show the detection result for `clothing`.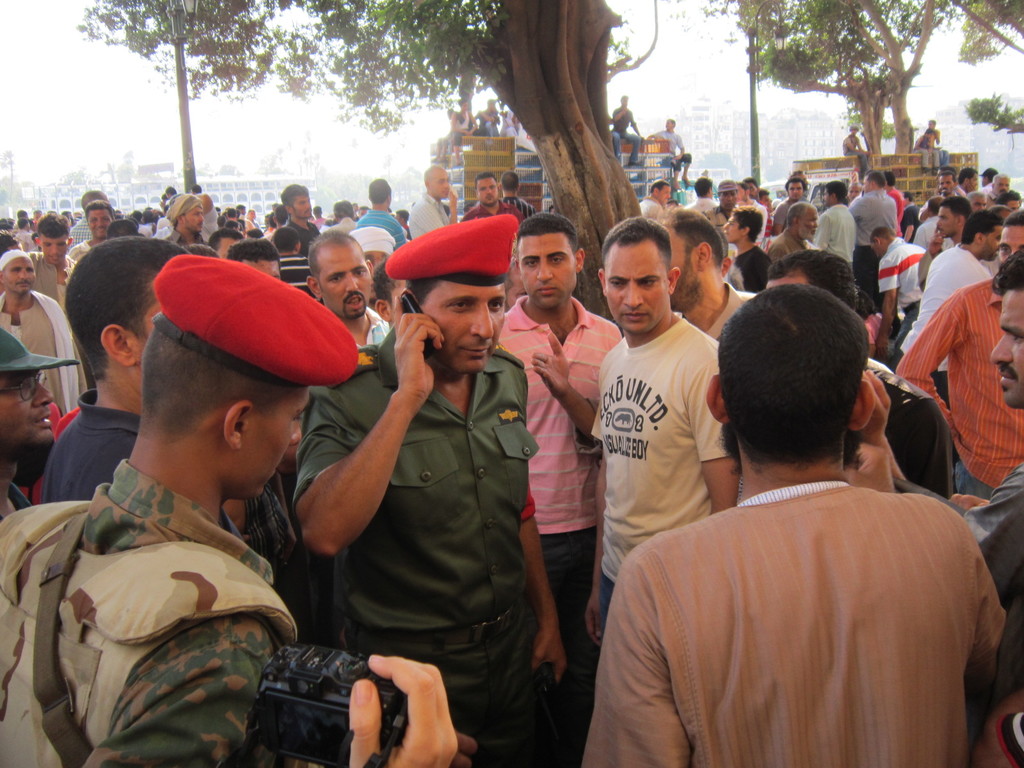
pyautogui.locateOnScreen(32, 250, 76, 307).
